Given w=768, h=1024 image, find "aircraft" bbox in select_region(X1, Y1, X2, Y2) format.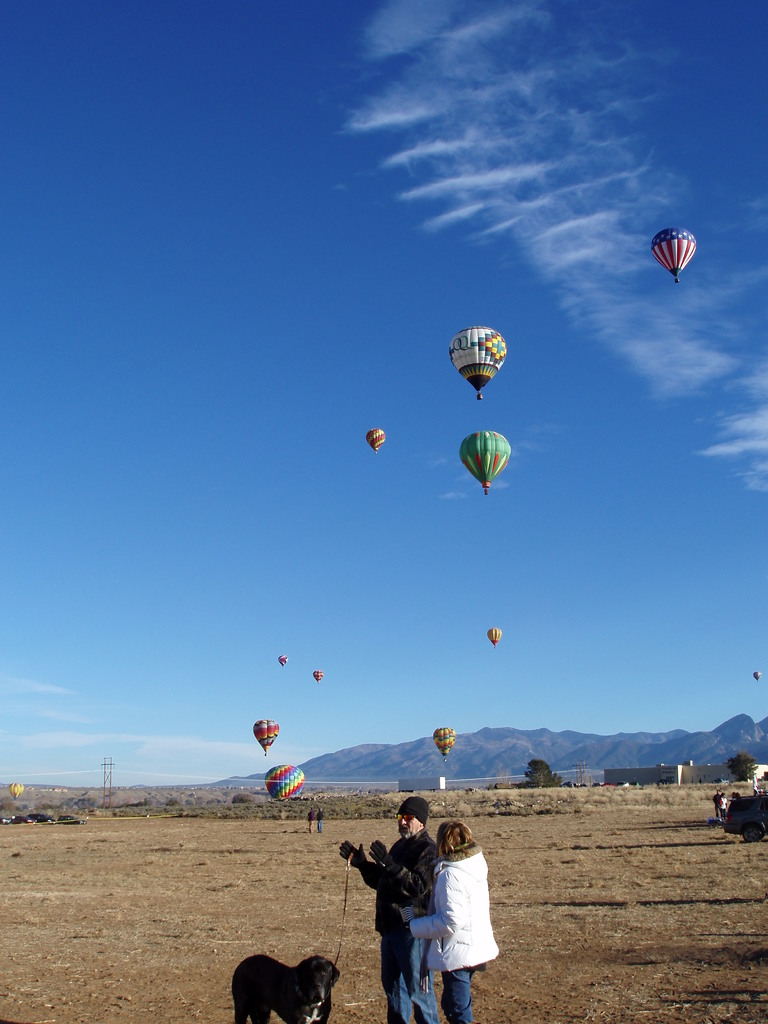
select_region(448, 326, 508, 401).
